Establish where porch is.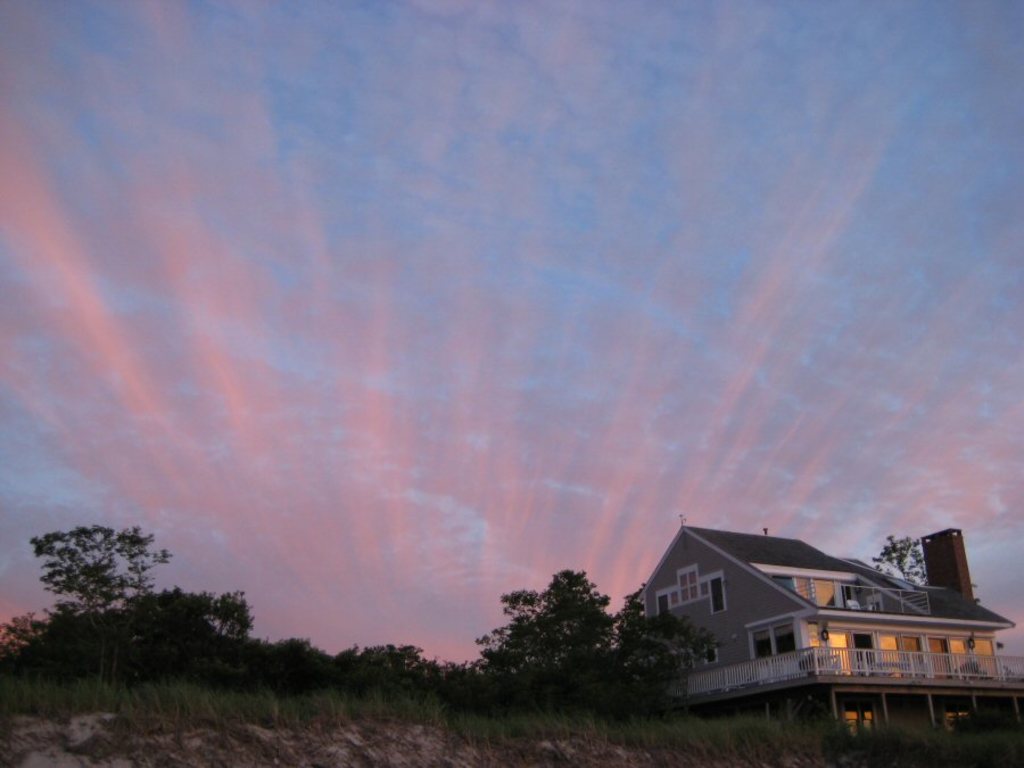
Established at 659/642/1023/707.
